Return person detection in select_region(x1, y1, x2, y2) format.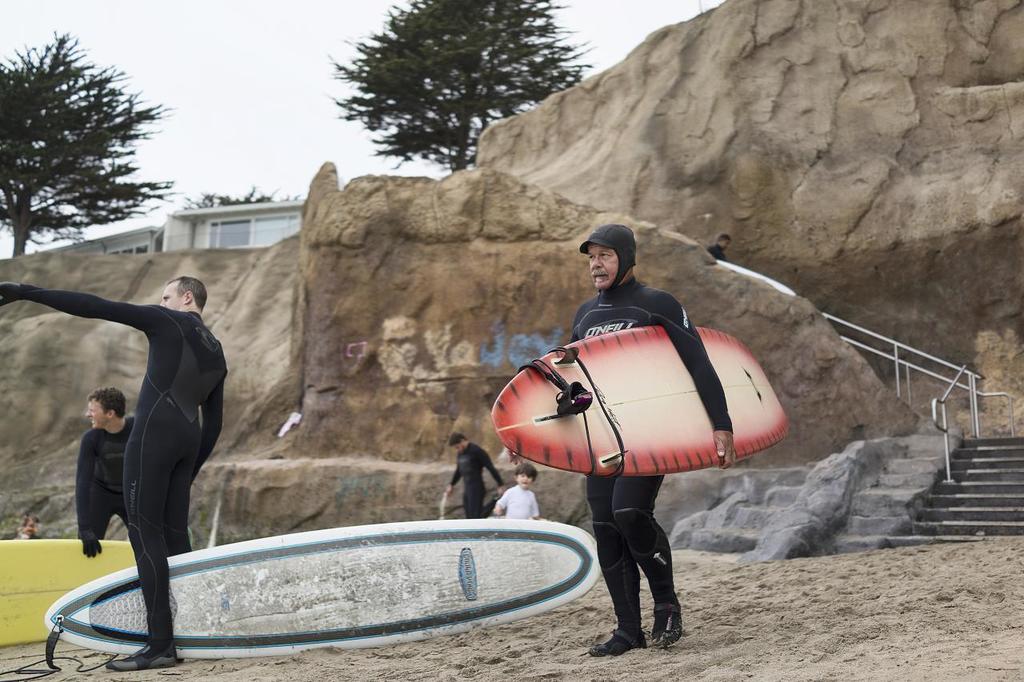
select_region(442, 431, 506, 520).
